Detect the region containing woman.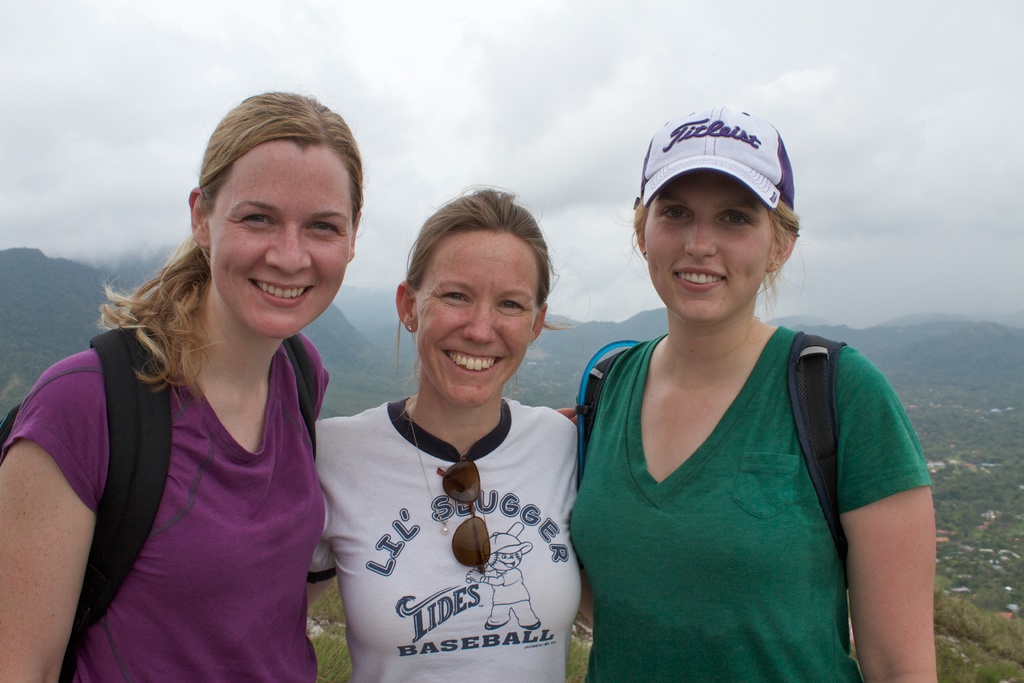
12 133 367 666.
